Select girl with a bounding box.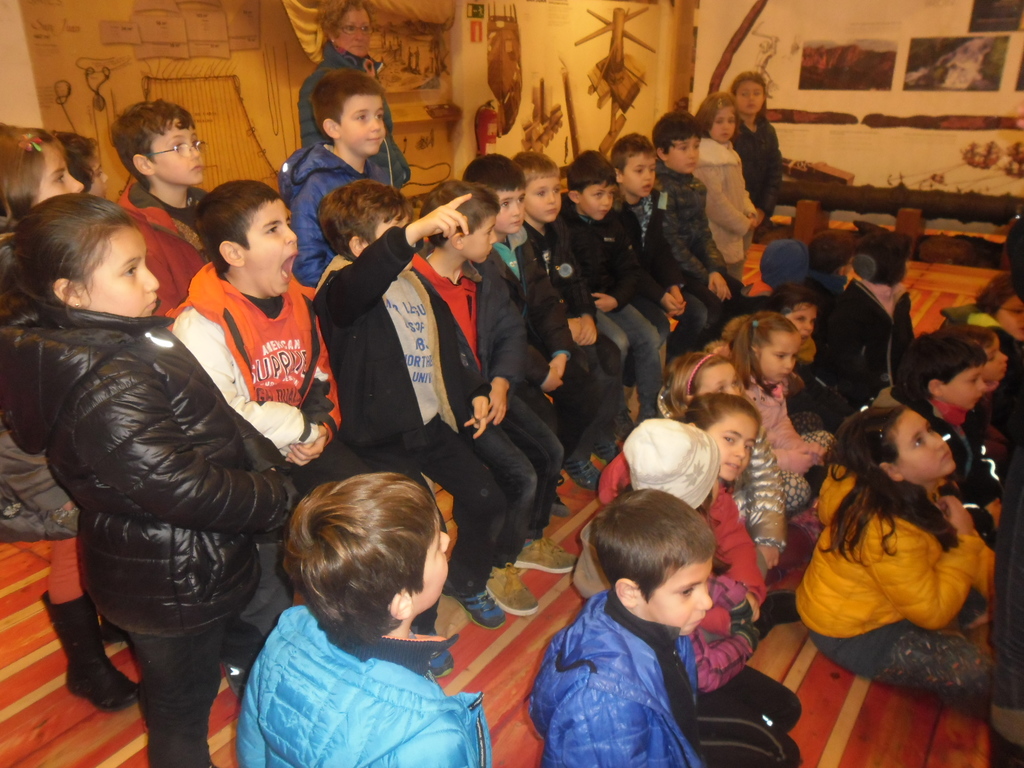
box=[657, 352, 805, 573].
